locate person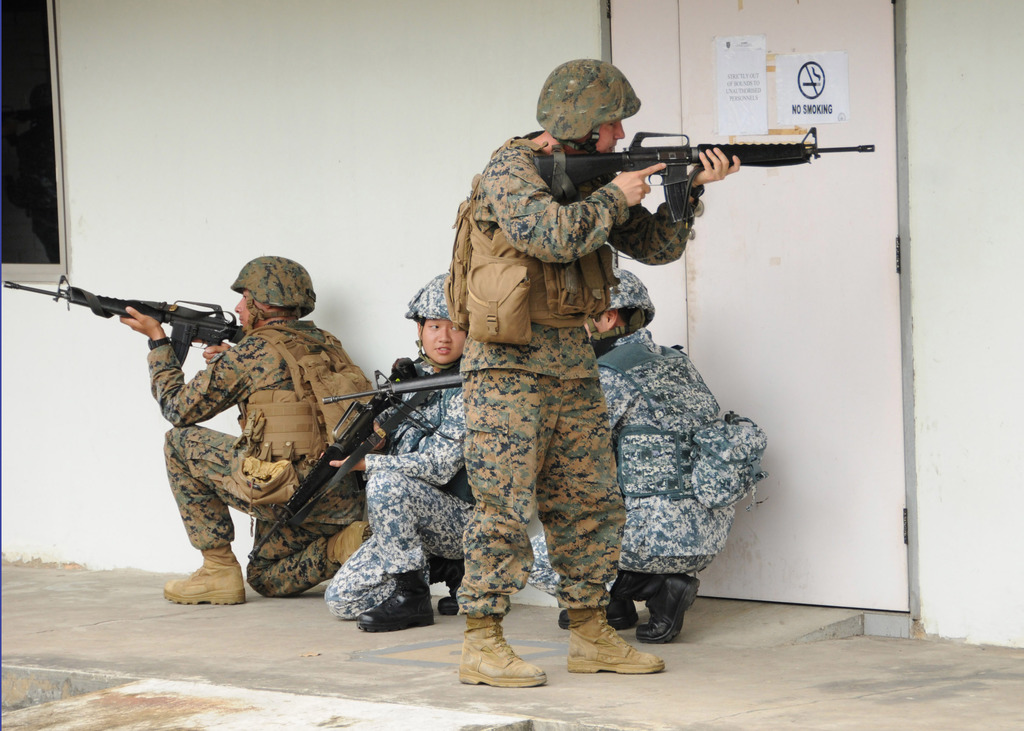
<bbox>324, 273, 477, 632</bbox>
